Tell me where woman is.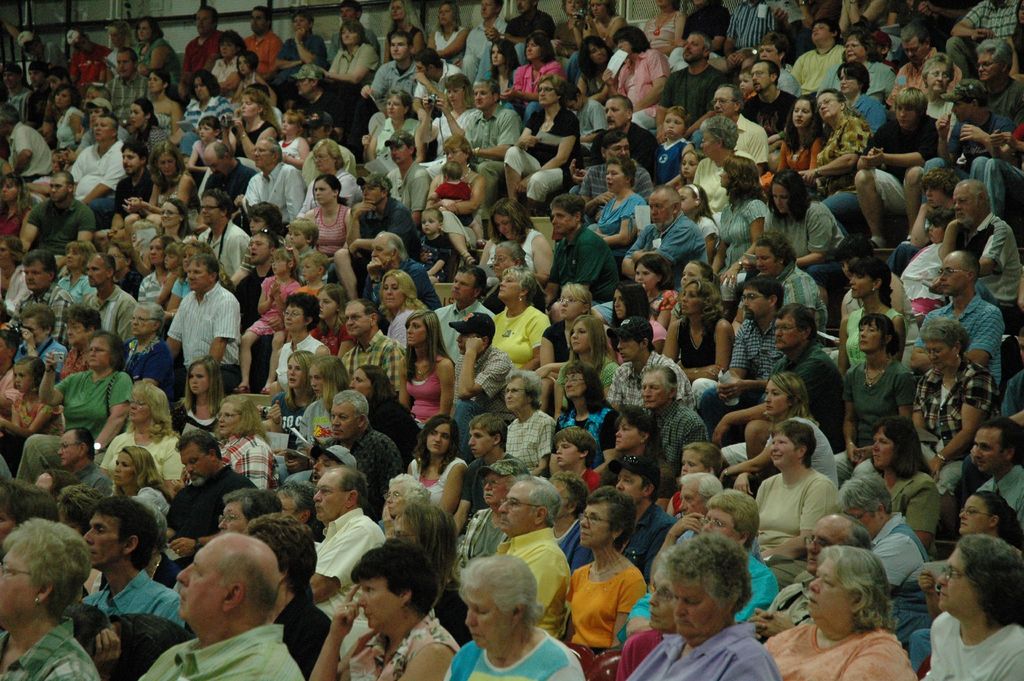
woman is at 551, 487, 645, 658.
